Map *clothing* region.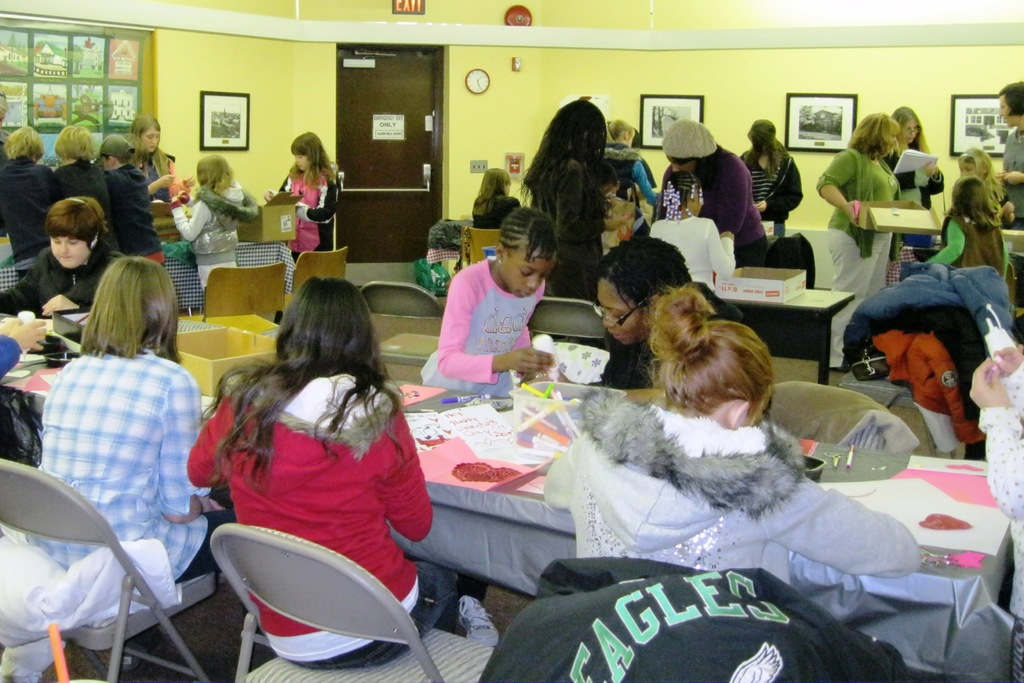
Mapped to [0,159,63,252].
